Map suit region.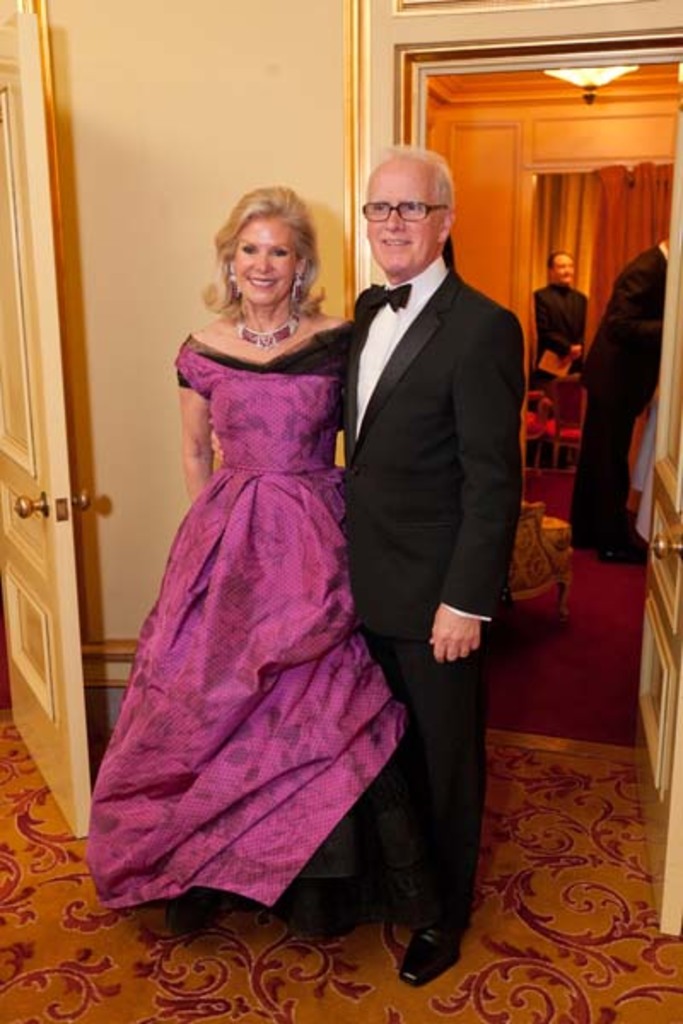
Mapped to [left=524, top=283, right=593, bottom=466].
